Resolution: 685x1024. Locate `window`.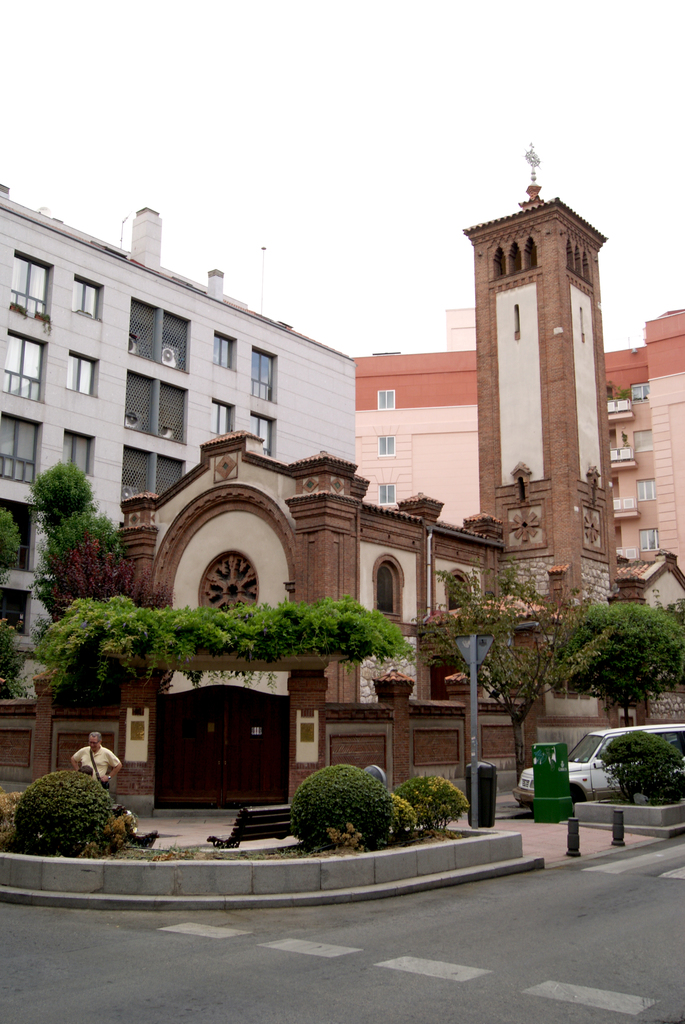
375,436,396,457.
